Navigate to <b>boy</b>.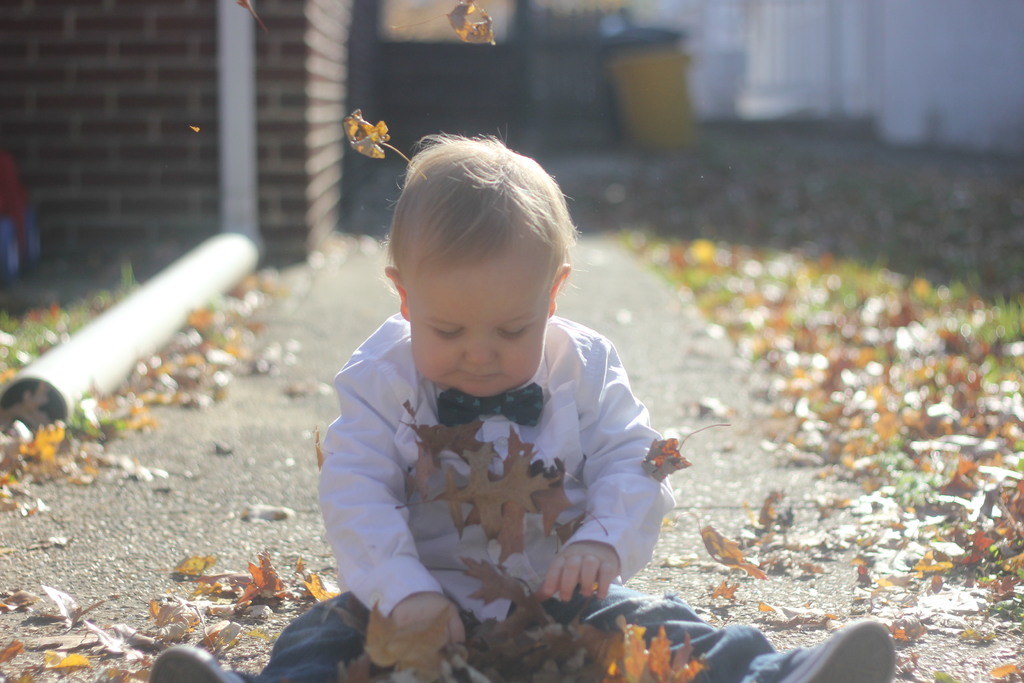
Navigation target: pyautogui.locateOnScreen(299, 115, 684, 668).
